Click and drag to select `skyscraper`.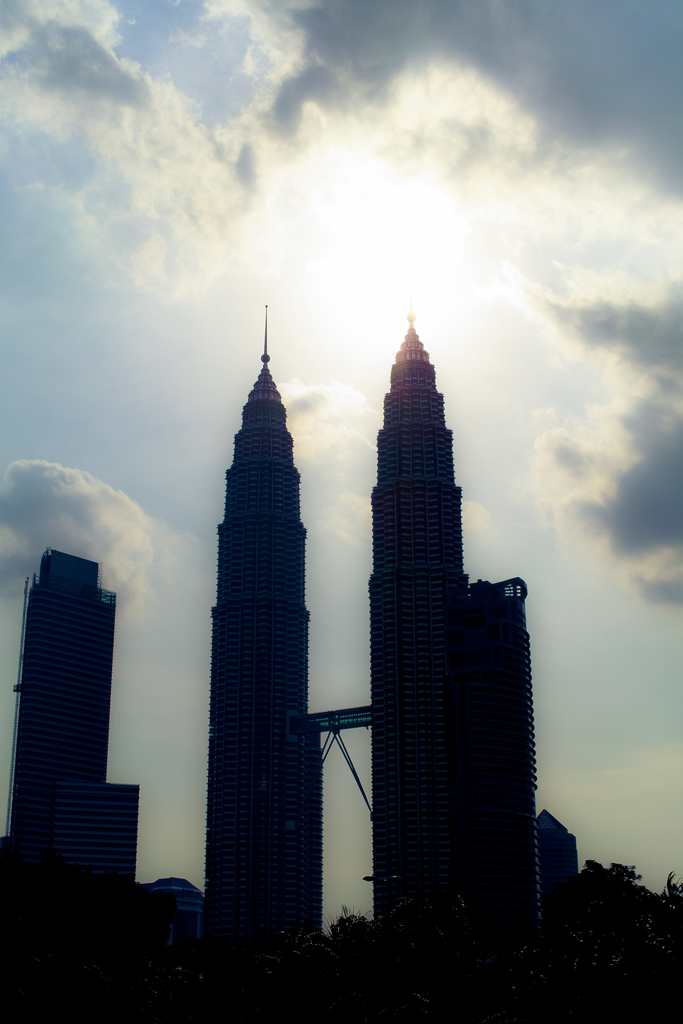
Selection: detection(197, 300, 315, 963).
